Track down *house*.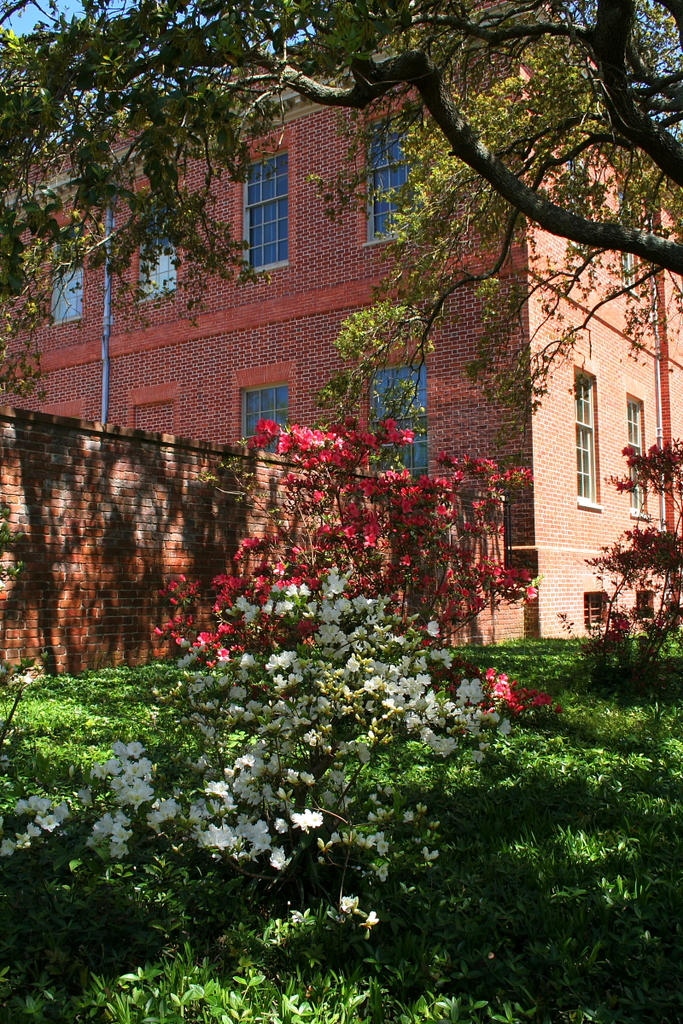
Tracked to box(0, 0, 682, 649).
